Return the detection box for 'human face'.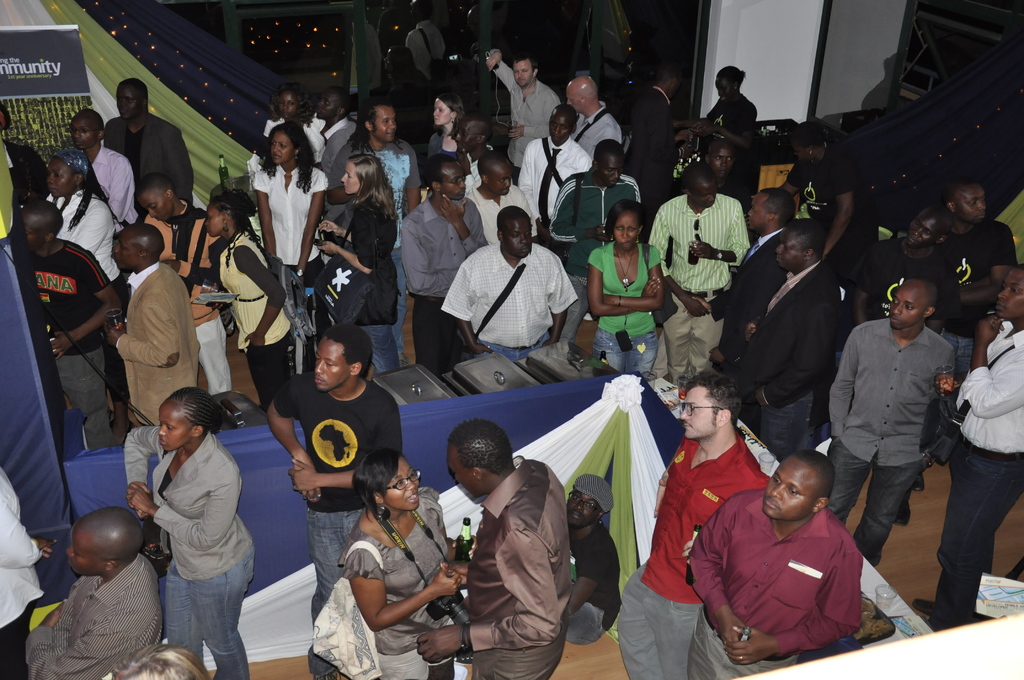
565/86/584/117.
